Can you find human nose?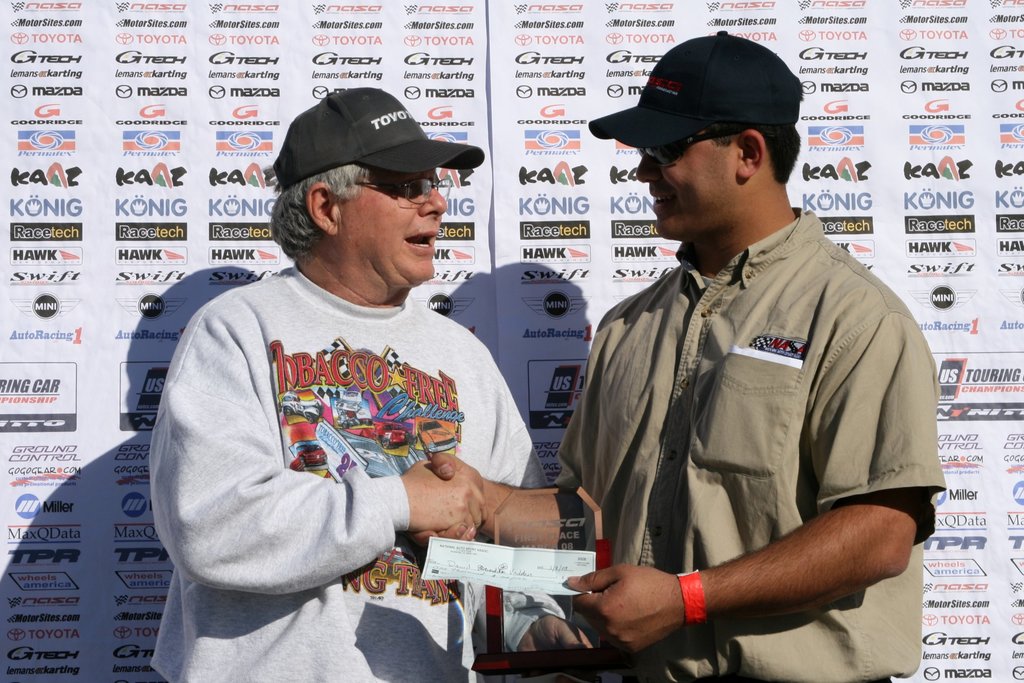
Yes, bounding box: 414,182,446,220.
